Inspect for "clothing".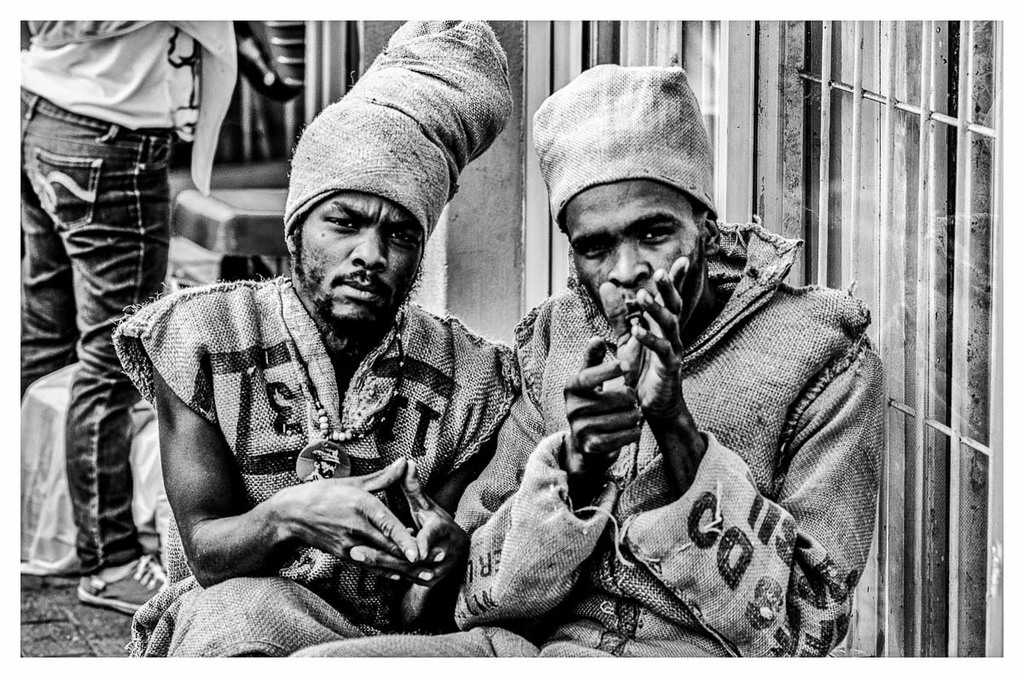
Inspection: (left=112, top=223, right=522, bottom=635).
